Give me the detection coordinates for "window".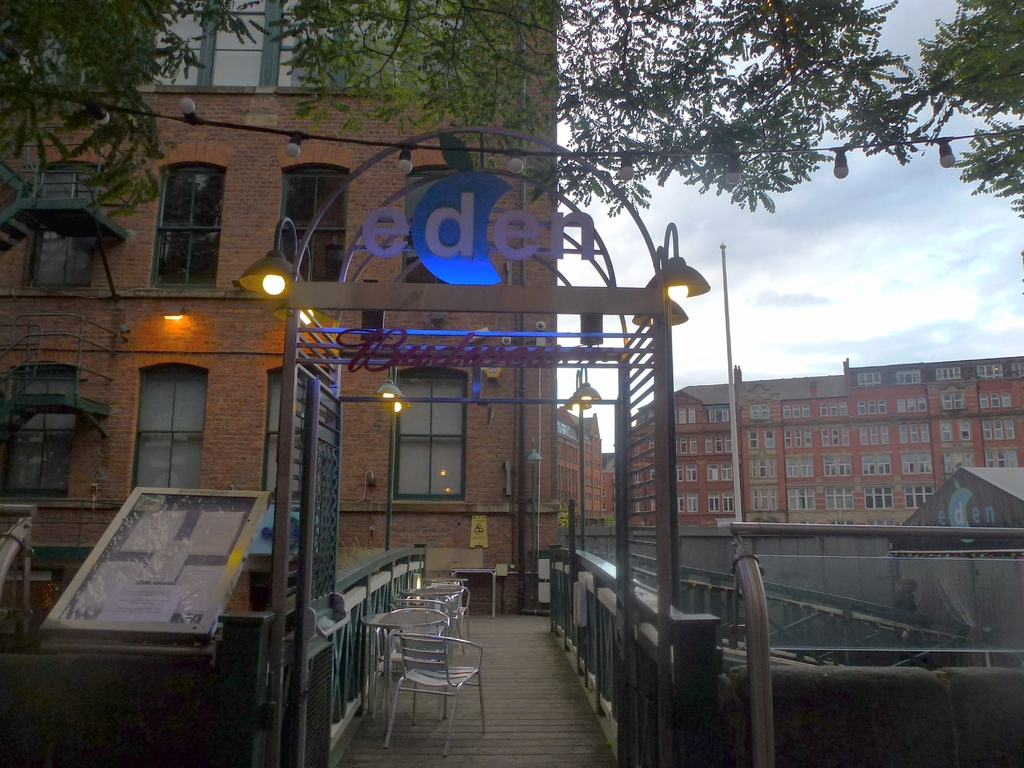
BBox(858, 401, 866, 412).
